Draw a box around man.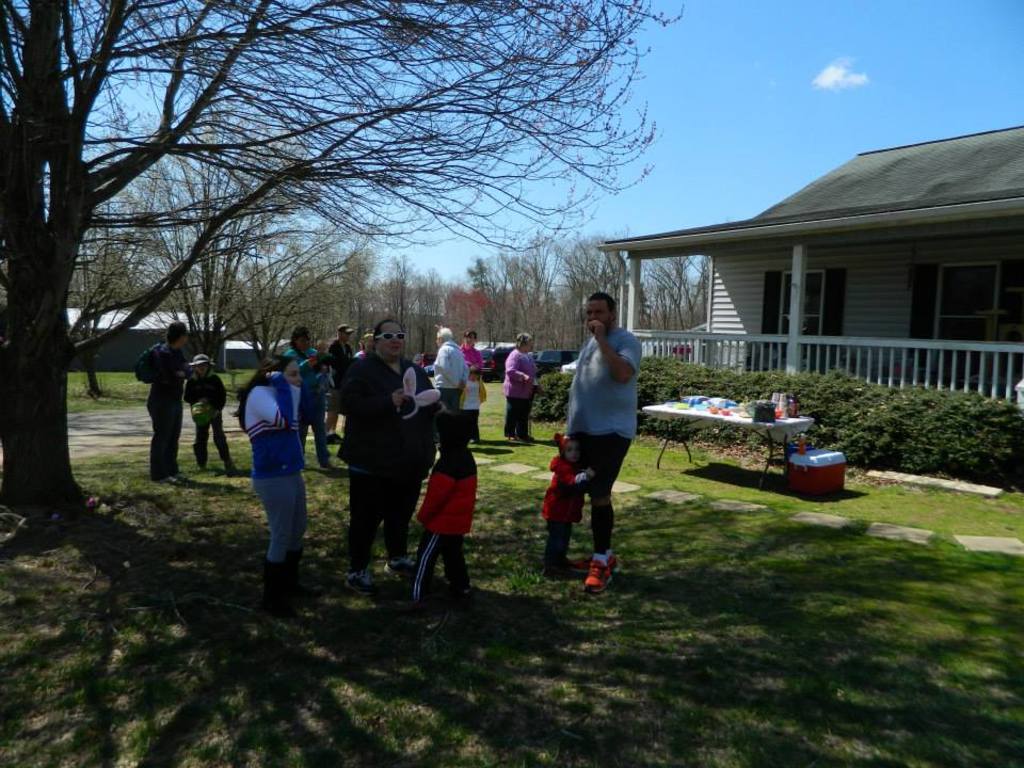
325 322 353 446.
